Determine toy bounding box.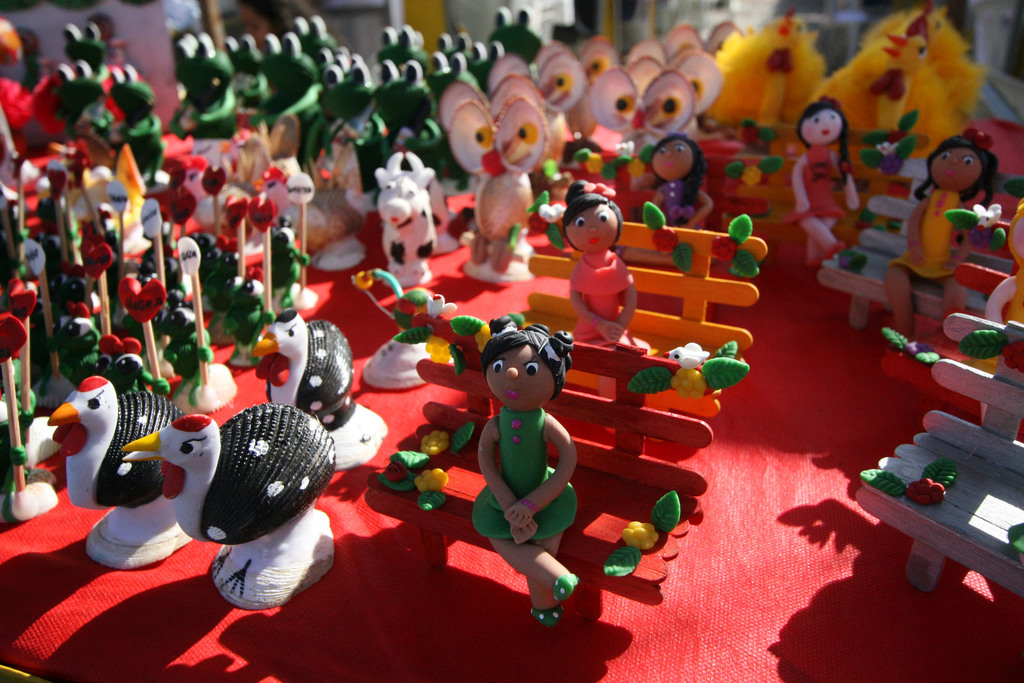
Determined: detection(792, 97, 867, 267).
